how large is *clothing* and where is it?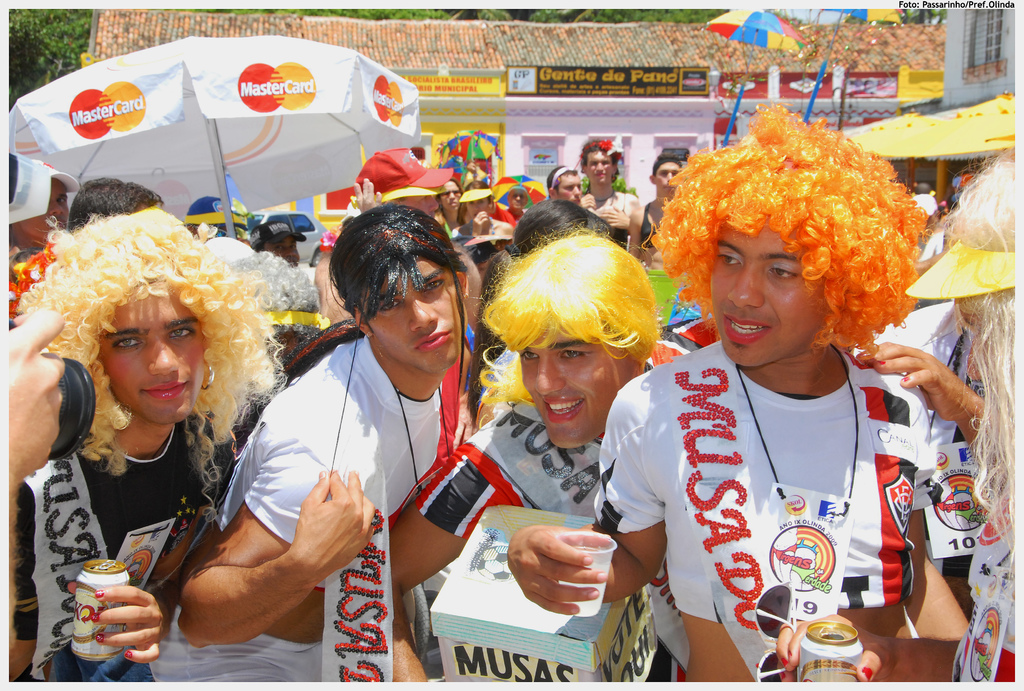
Bounding box: locate(151, 335, 449, 690).
